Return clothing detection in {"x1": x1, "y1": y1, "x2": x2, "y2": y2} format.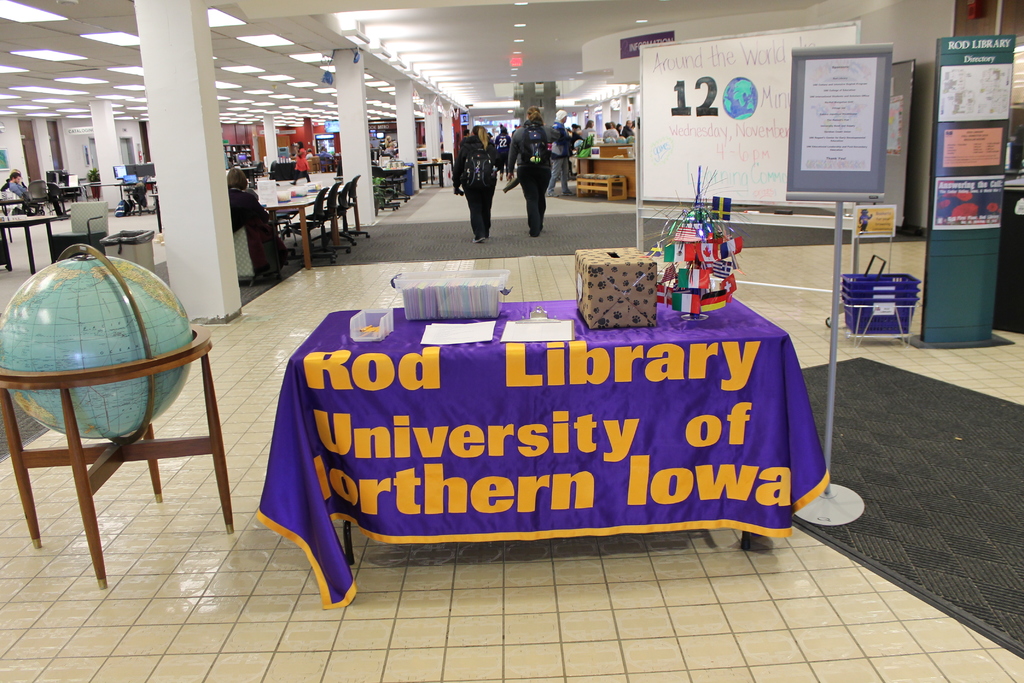
{"x1": 226, "y1": 186, "x2": 289, "y2": 272}.
